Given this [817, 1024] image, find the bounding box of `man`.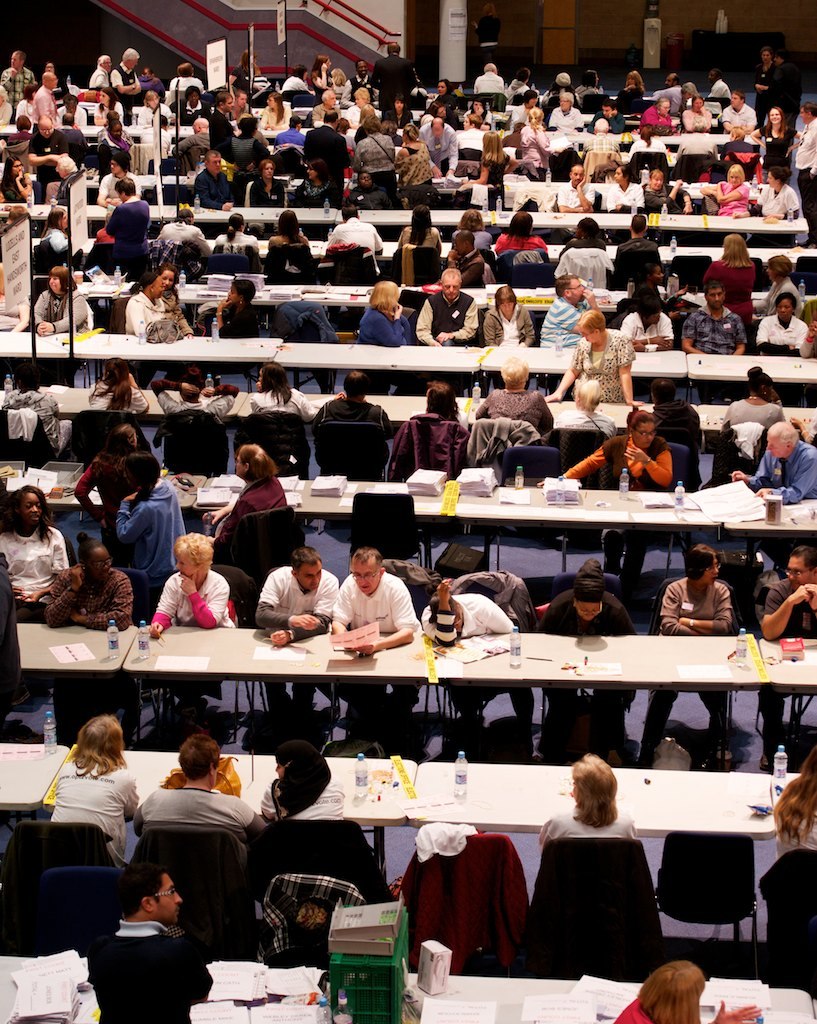
locate(96, 149, 144, 207).
